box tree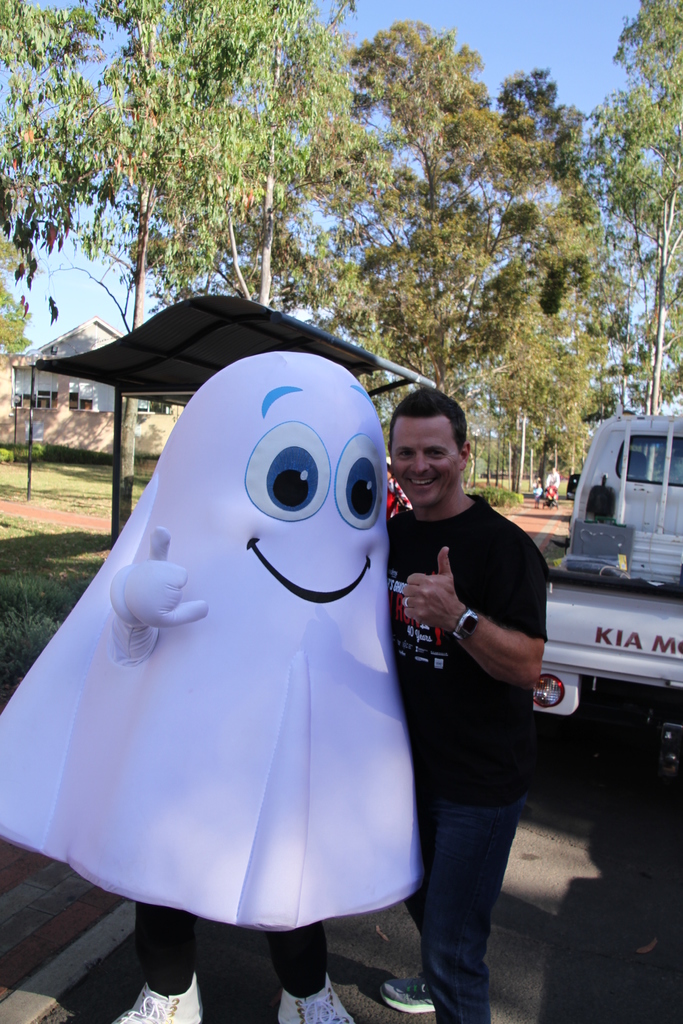
pyautogui.locateOnScreen(576, 0, 682, 418)
